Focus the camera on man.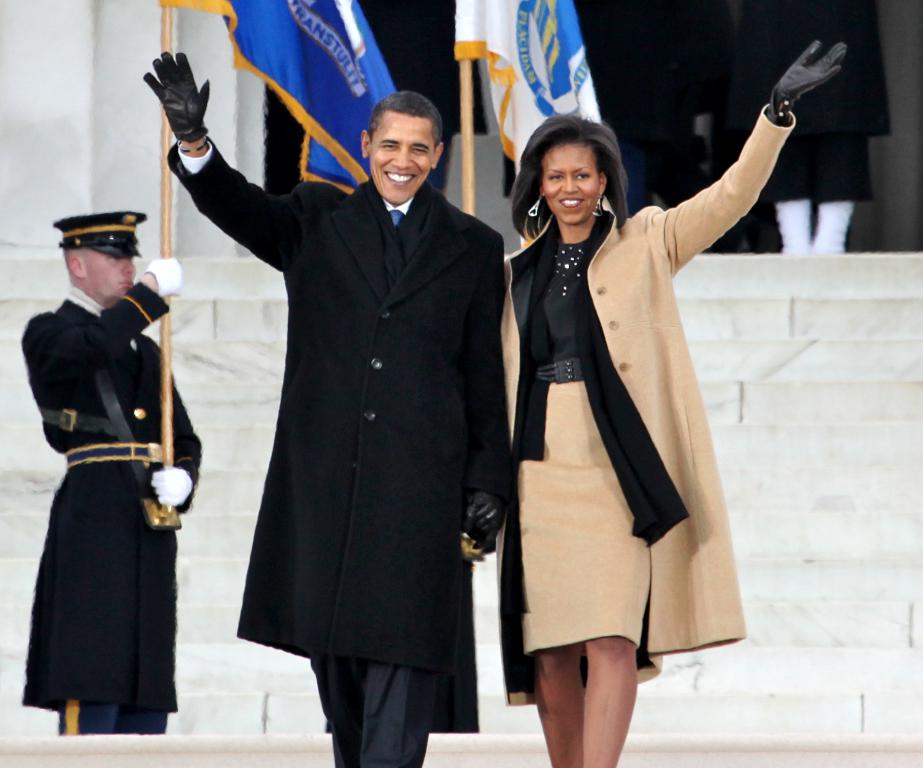
Focus region: 20/208/201/736.
